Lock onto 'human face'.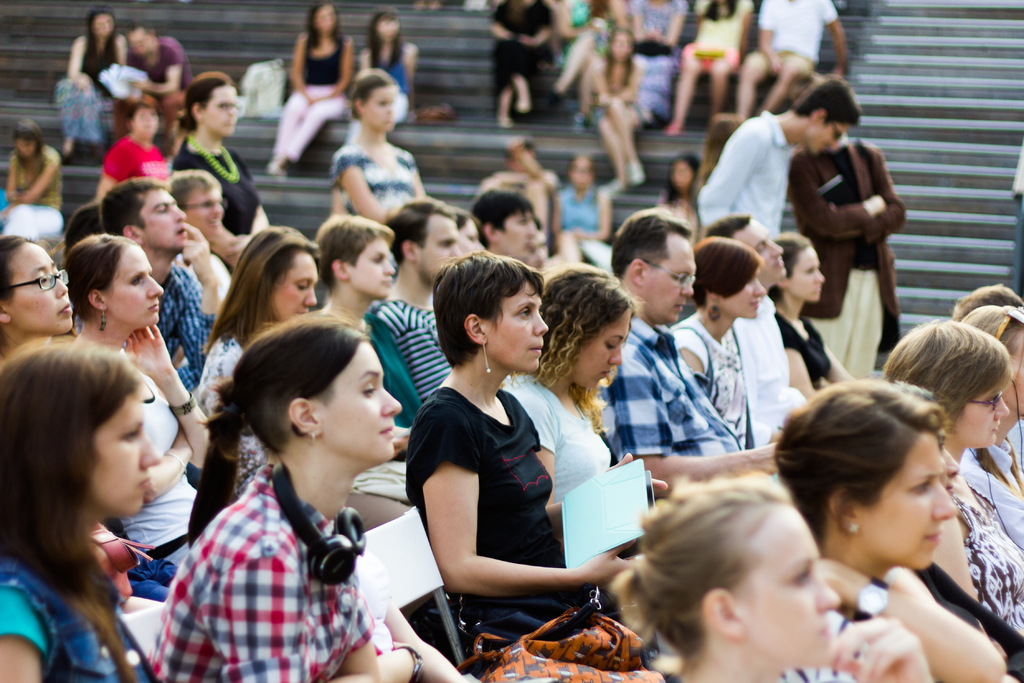
Locked: 719, 267, 766, 320.
